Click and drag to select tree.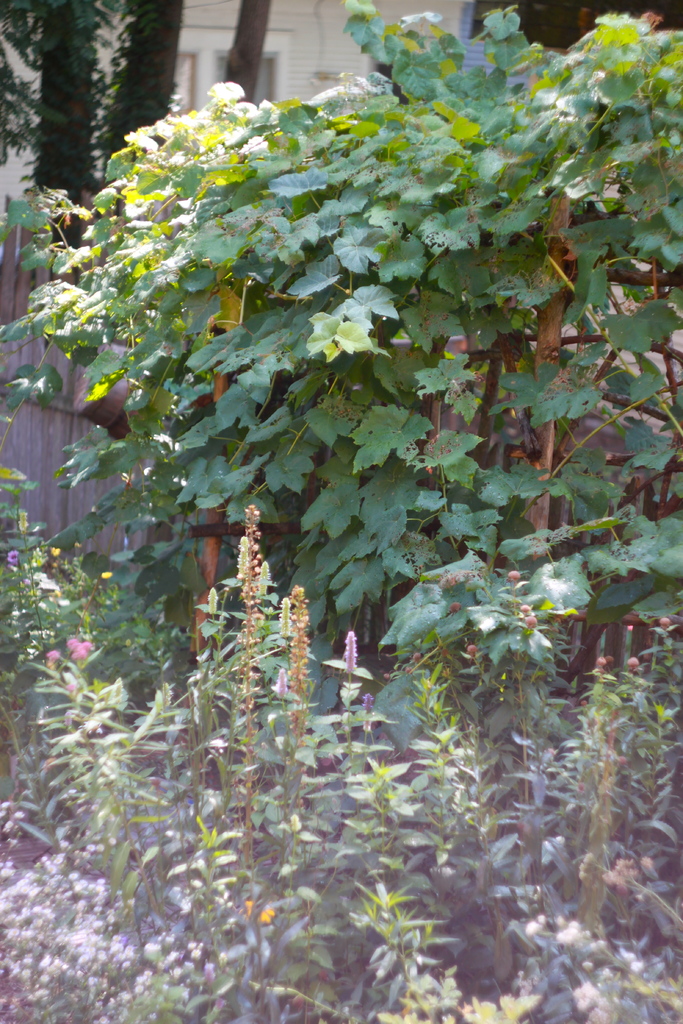
Selection: x1=0 y1=0 x2=121 y2=225.
